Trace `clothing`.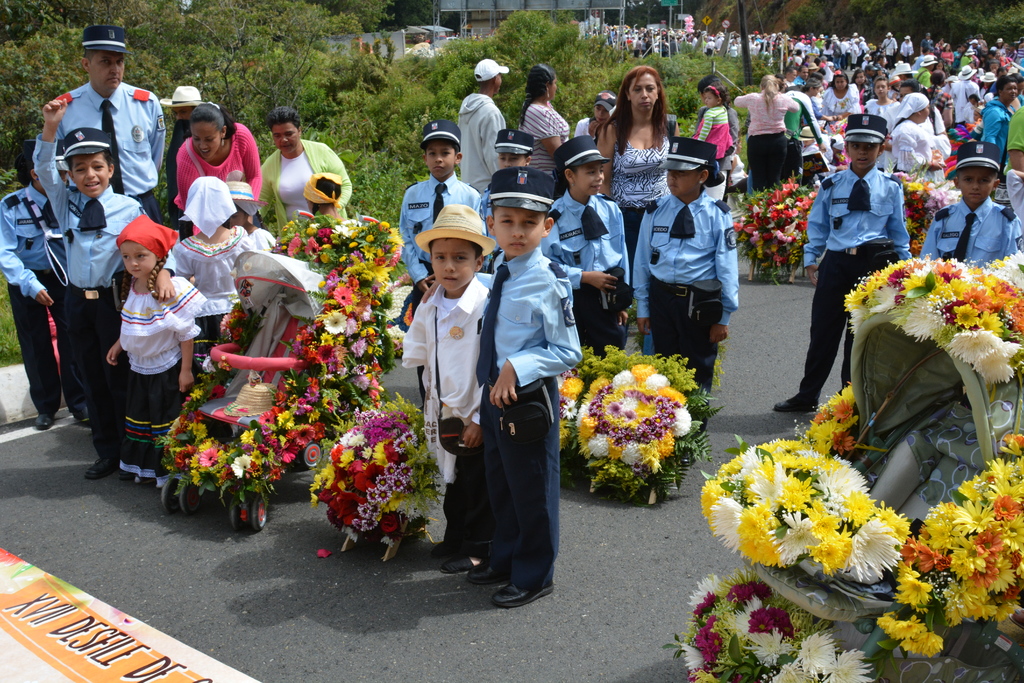
Traced to Rect(170, 223, 249, 345).
